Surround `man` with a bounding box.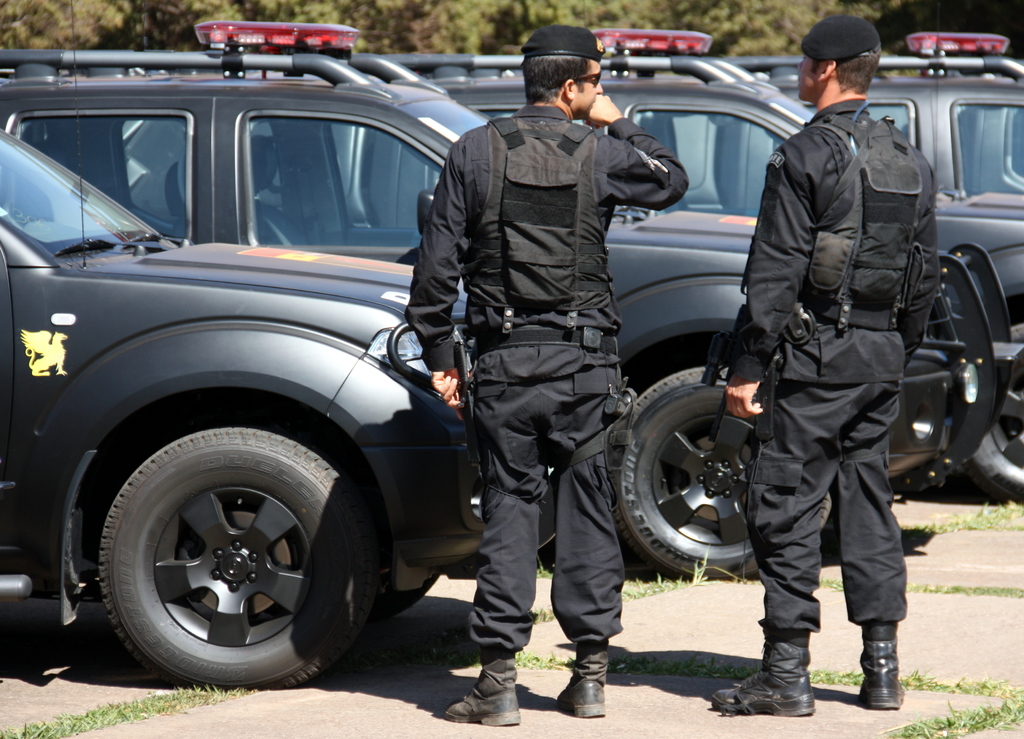
region(400, 24, 689, 728).
